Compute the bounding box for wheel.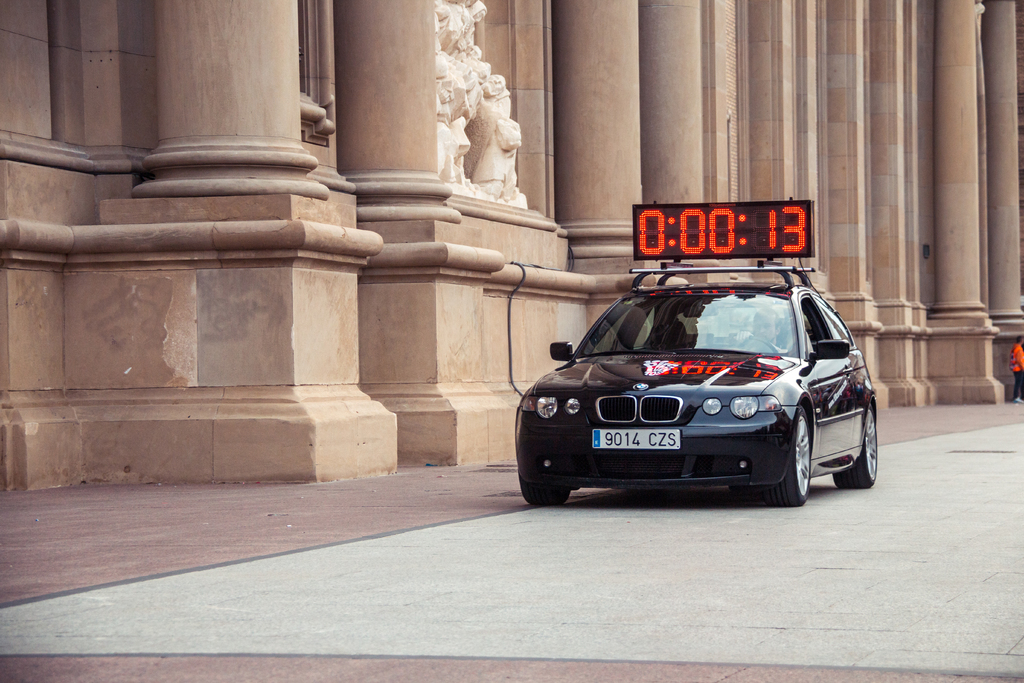
(833, 403, 877, 491).
